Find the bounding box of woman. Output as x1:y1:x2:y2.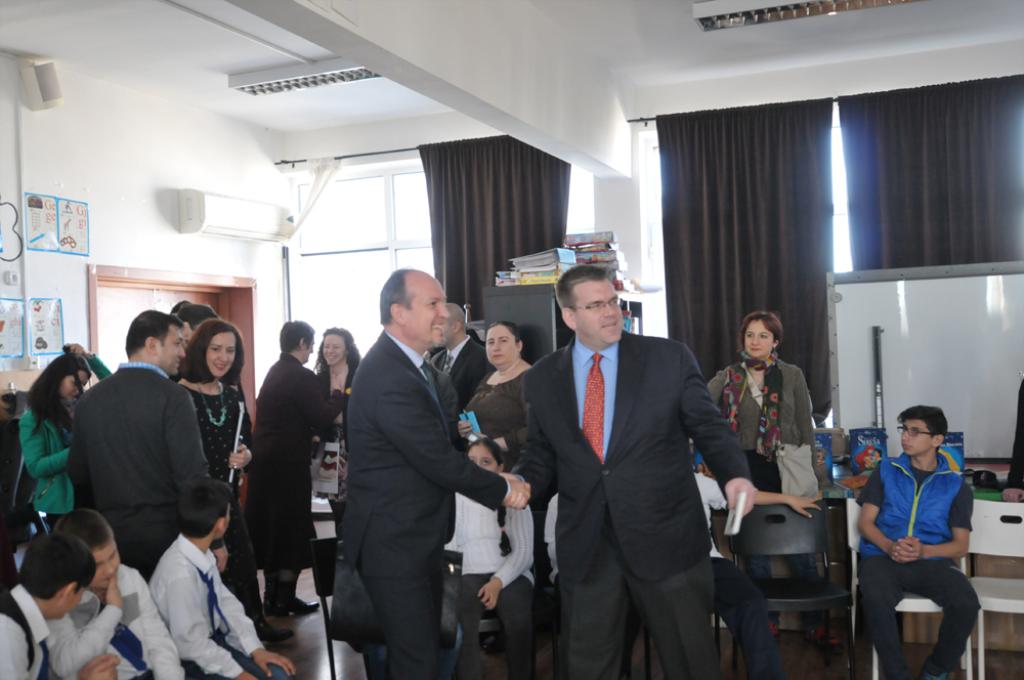
180:315:258:643.
